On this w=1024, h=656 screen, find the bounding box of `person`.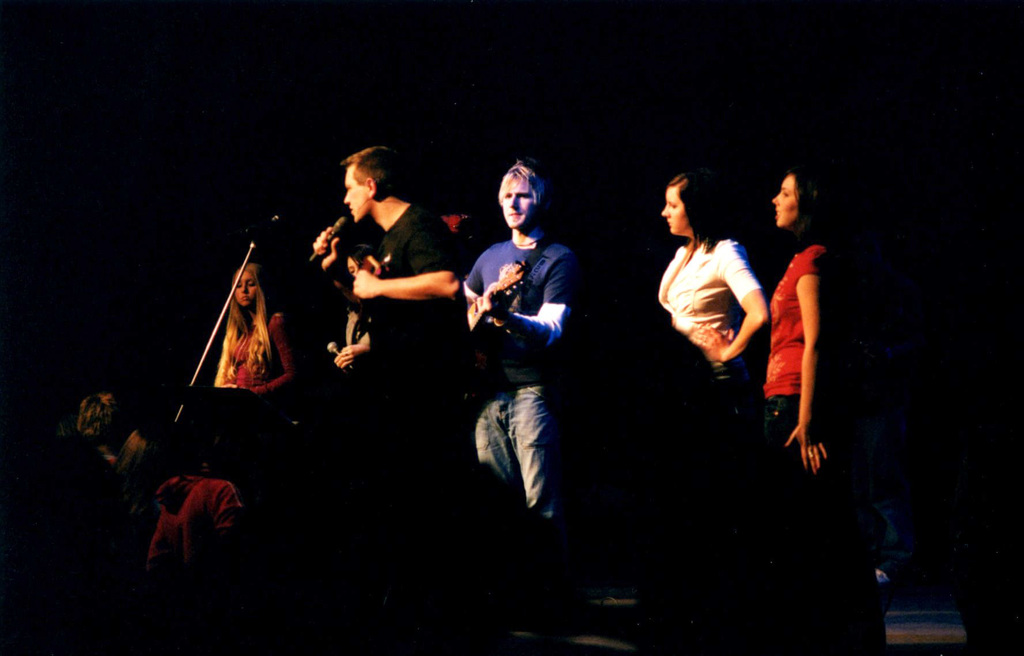
Bounding box: [x1=310, y1=143, x2=467, y2=653].
